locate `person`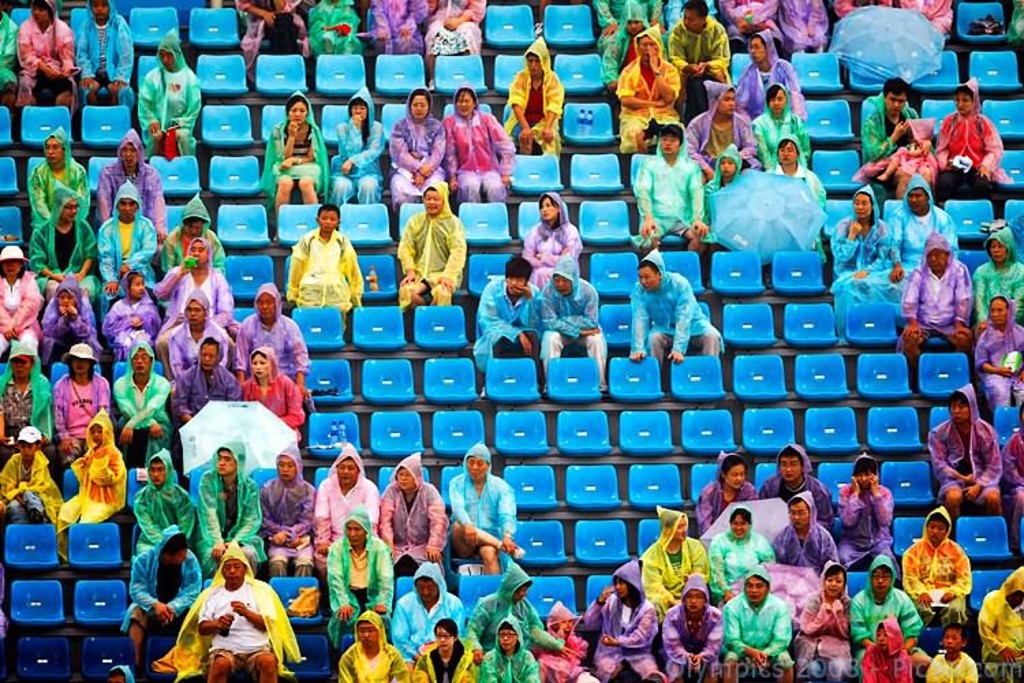
[x1=229, y1=276, x2=314, y2=403]
